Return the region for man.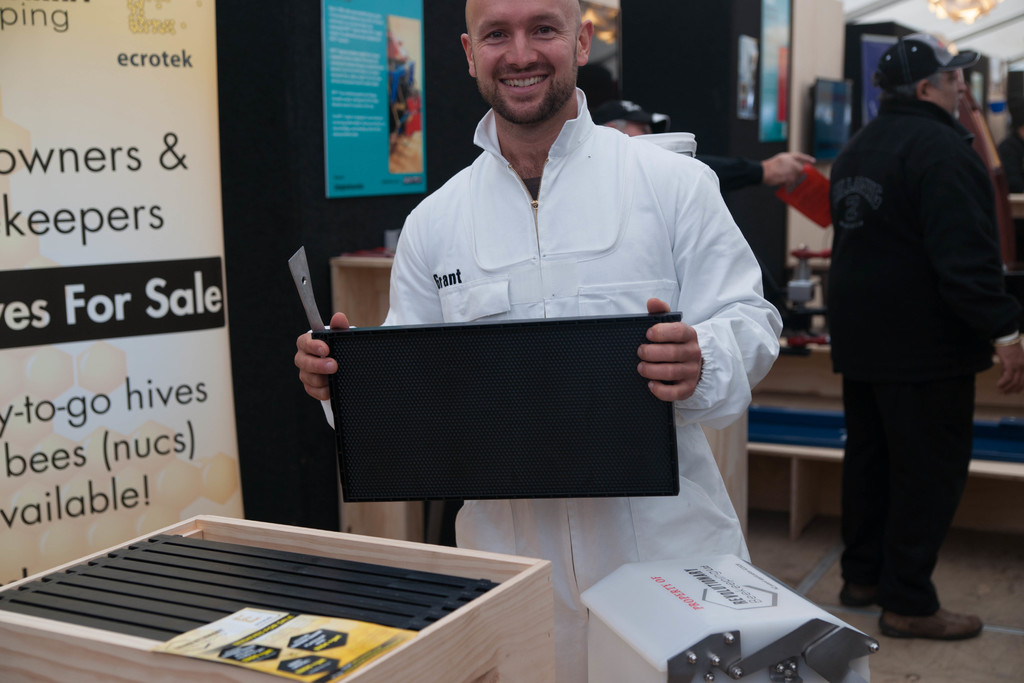
box=[585, 72, 834, 232].
